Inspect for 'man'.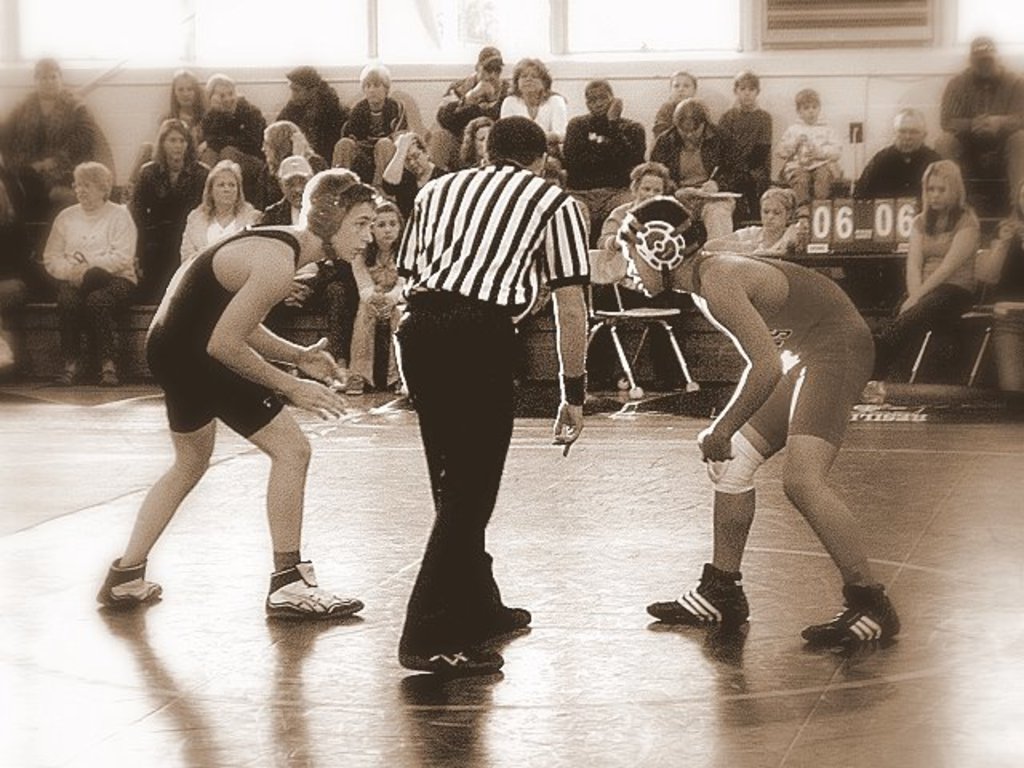
Inspection: BBox(933, 35, 1022, 213).
